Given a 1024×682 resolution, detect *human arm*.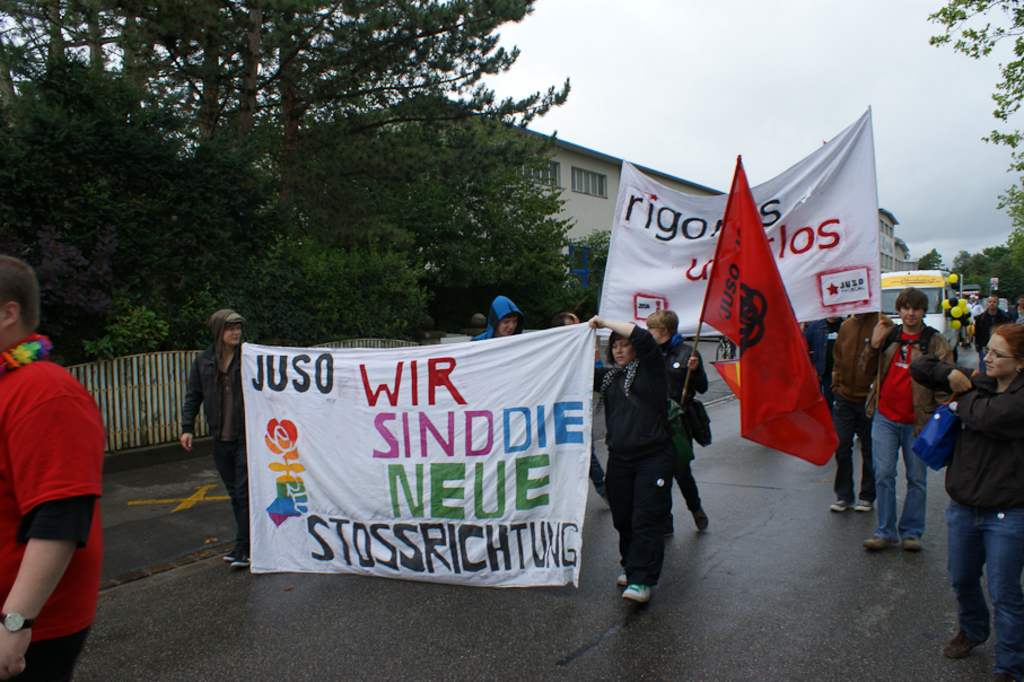
BBox(589, 316, 662, 369).
